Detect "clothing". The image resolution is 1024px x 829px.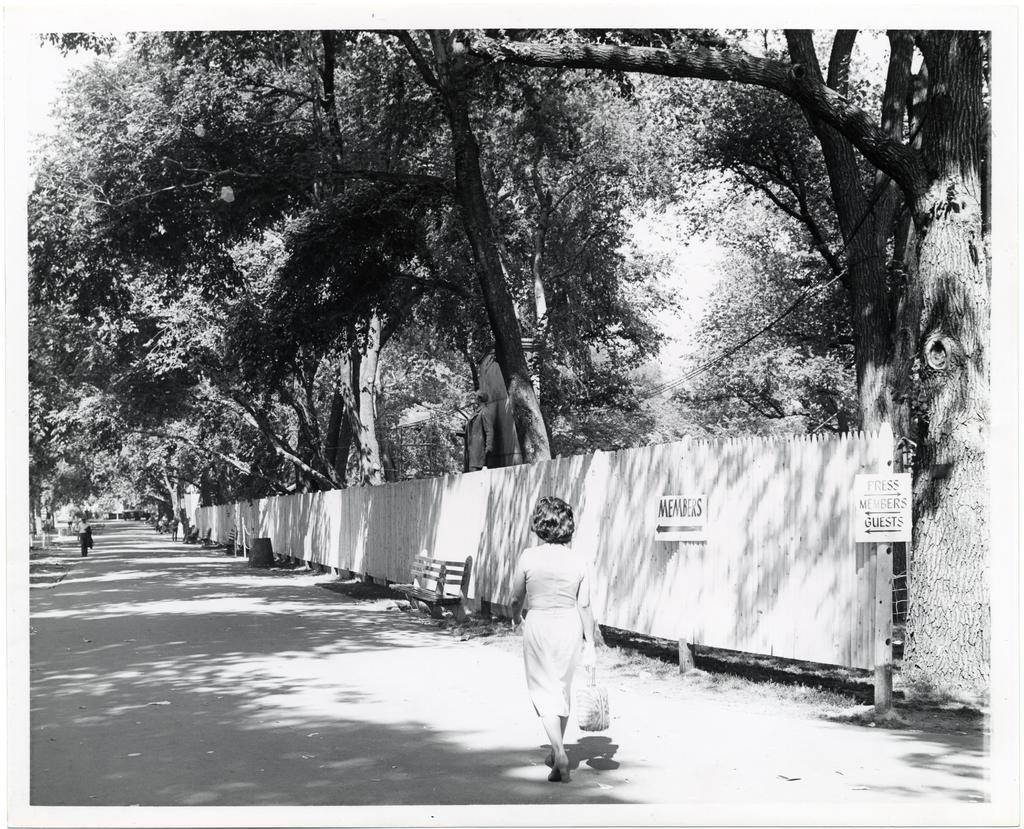
{"left": 514, "top": 518, "right": 602, "bottom": 729}.
